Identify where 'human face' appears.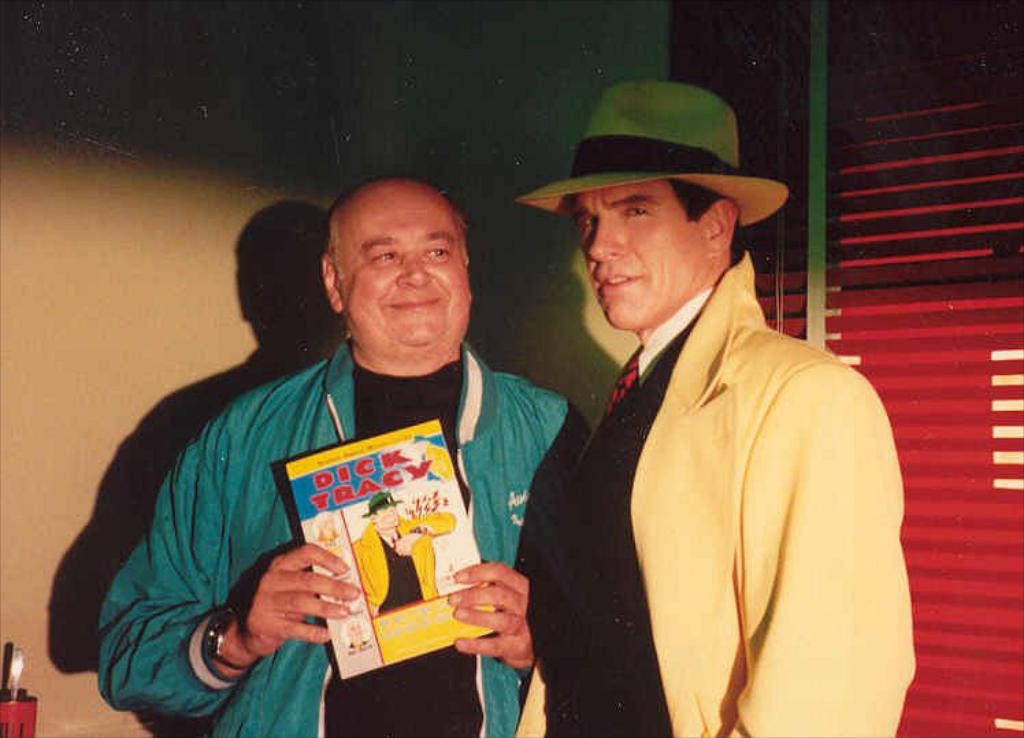
Appears at (left=341, top=186, right=474, bottom=351).
